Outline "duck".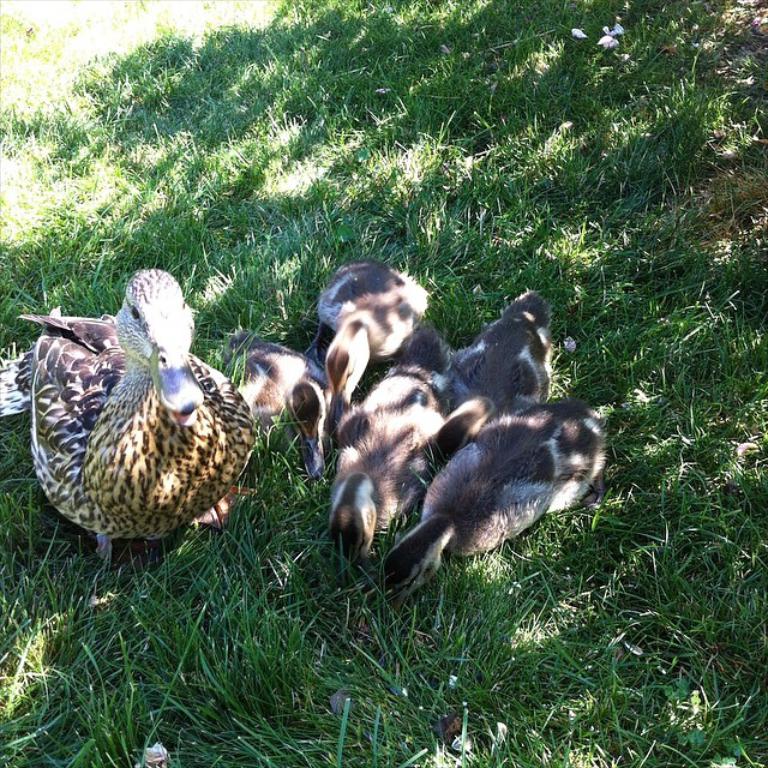
Outline: region(17, 269, 264, 572).
